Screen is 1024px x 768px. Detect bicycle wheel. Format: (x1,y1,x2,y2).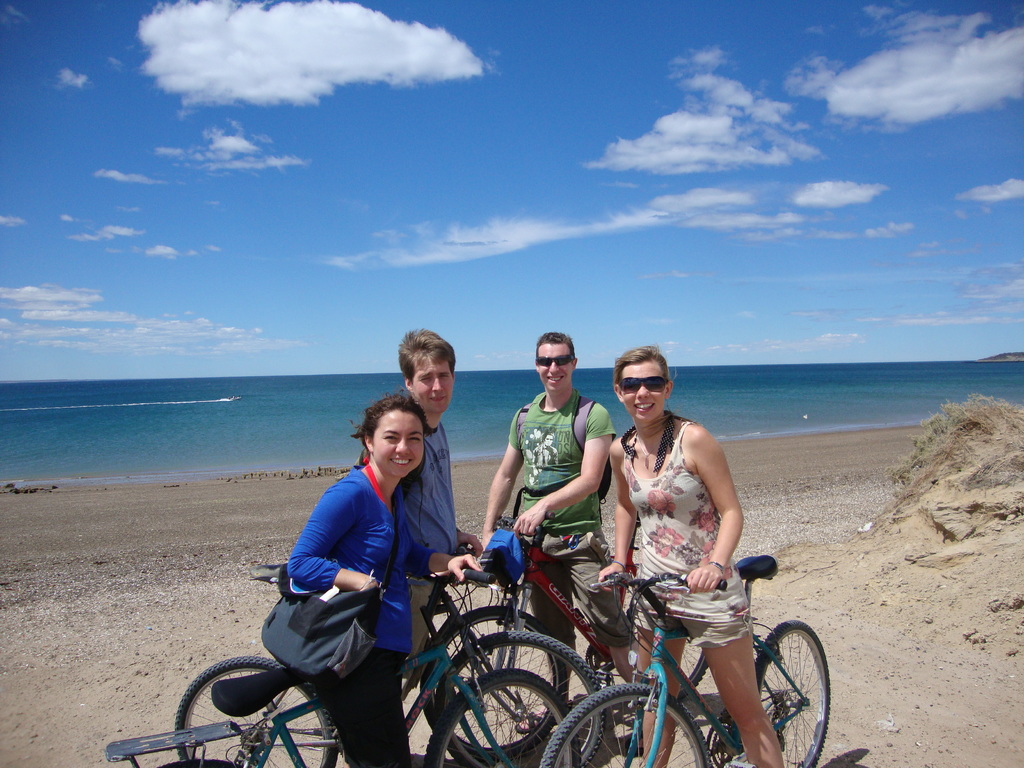
(433,628,608,767).
